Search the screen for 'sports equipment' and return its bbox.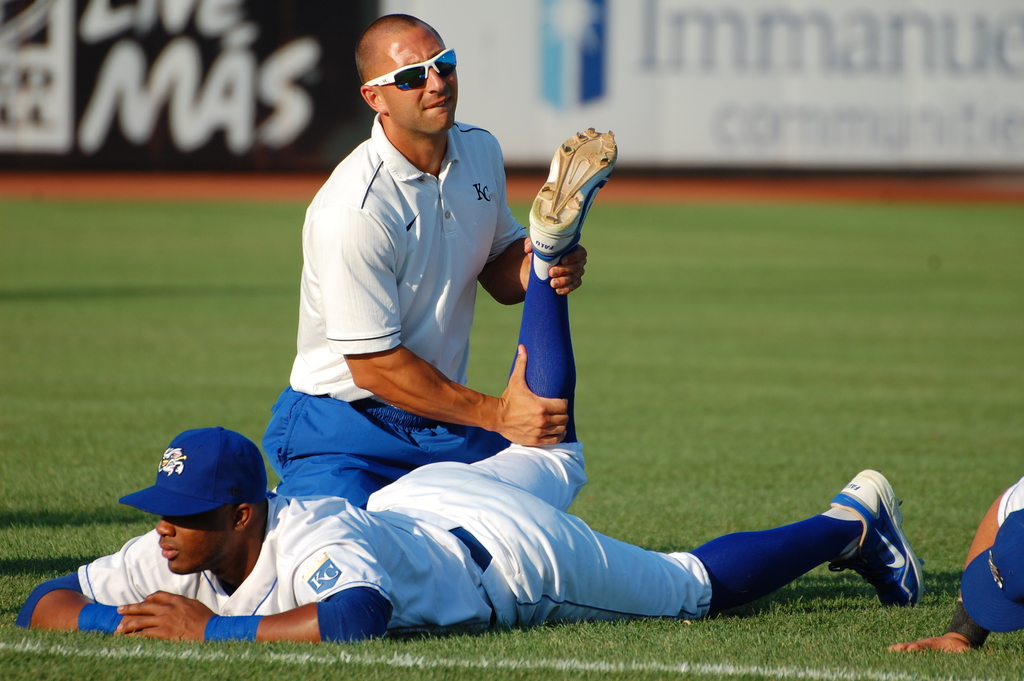
Found: (829, 472, 924, 608).
